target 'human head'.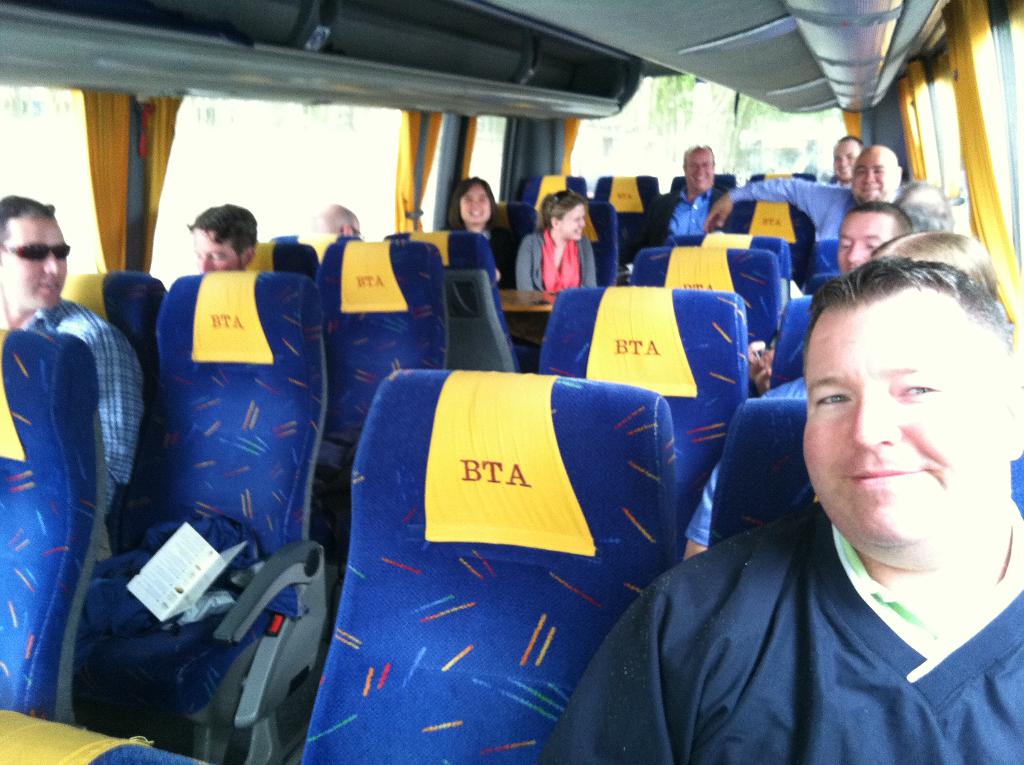
Target region: bbox(0, 193, 67, 308).
